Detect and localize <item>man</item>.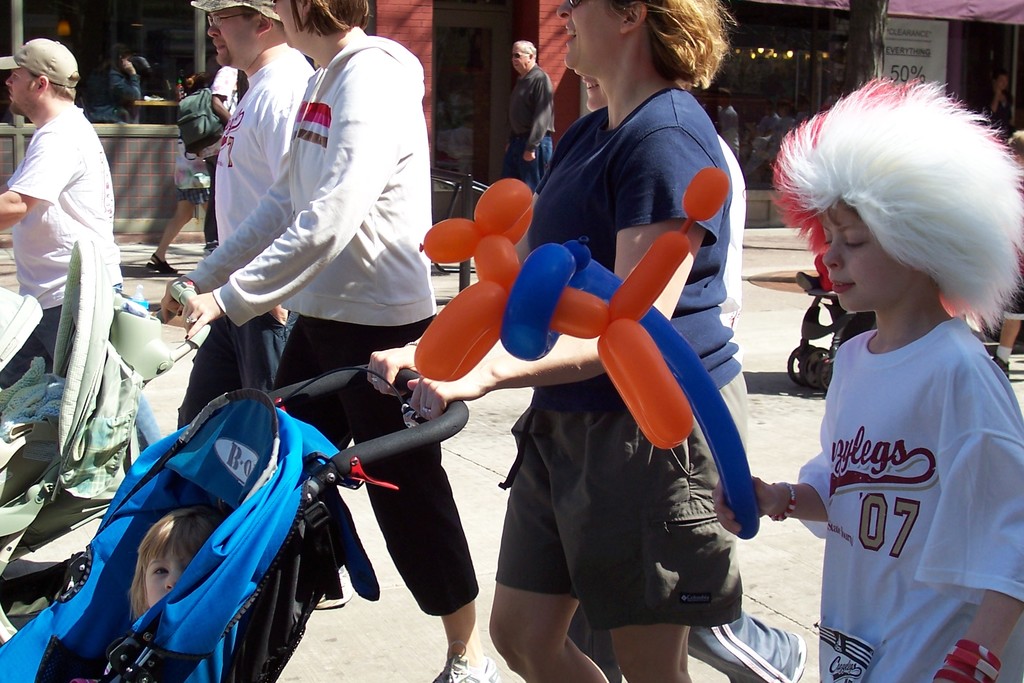
Localized at [195,0,364,617].
